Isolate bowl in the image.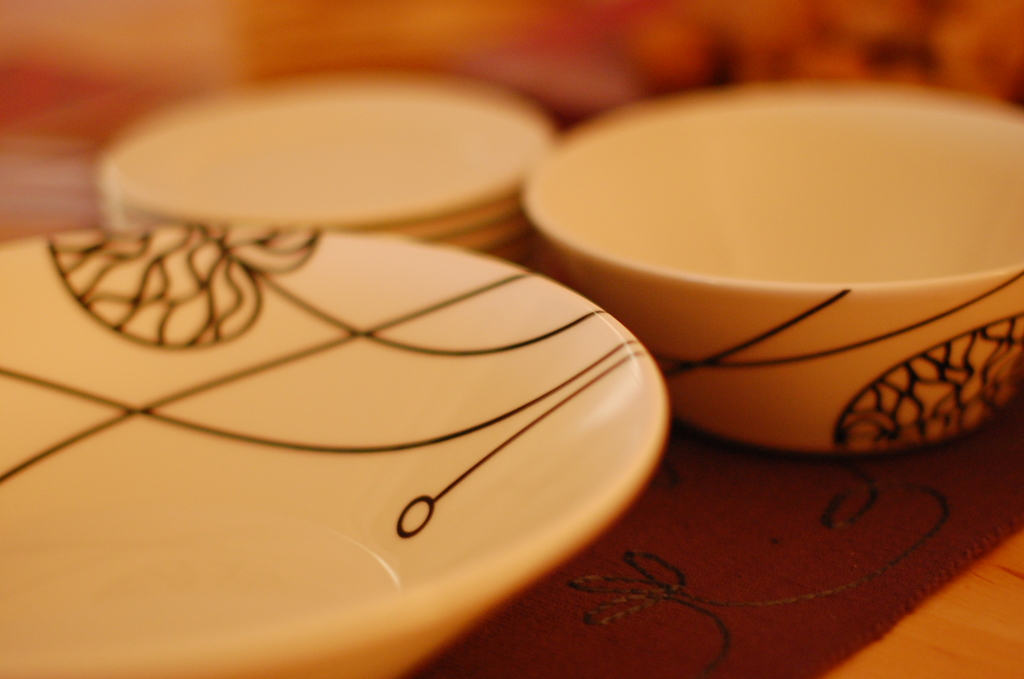
Isolated region: box(514, 70, 996, 435).
